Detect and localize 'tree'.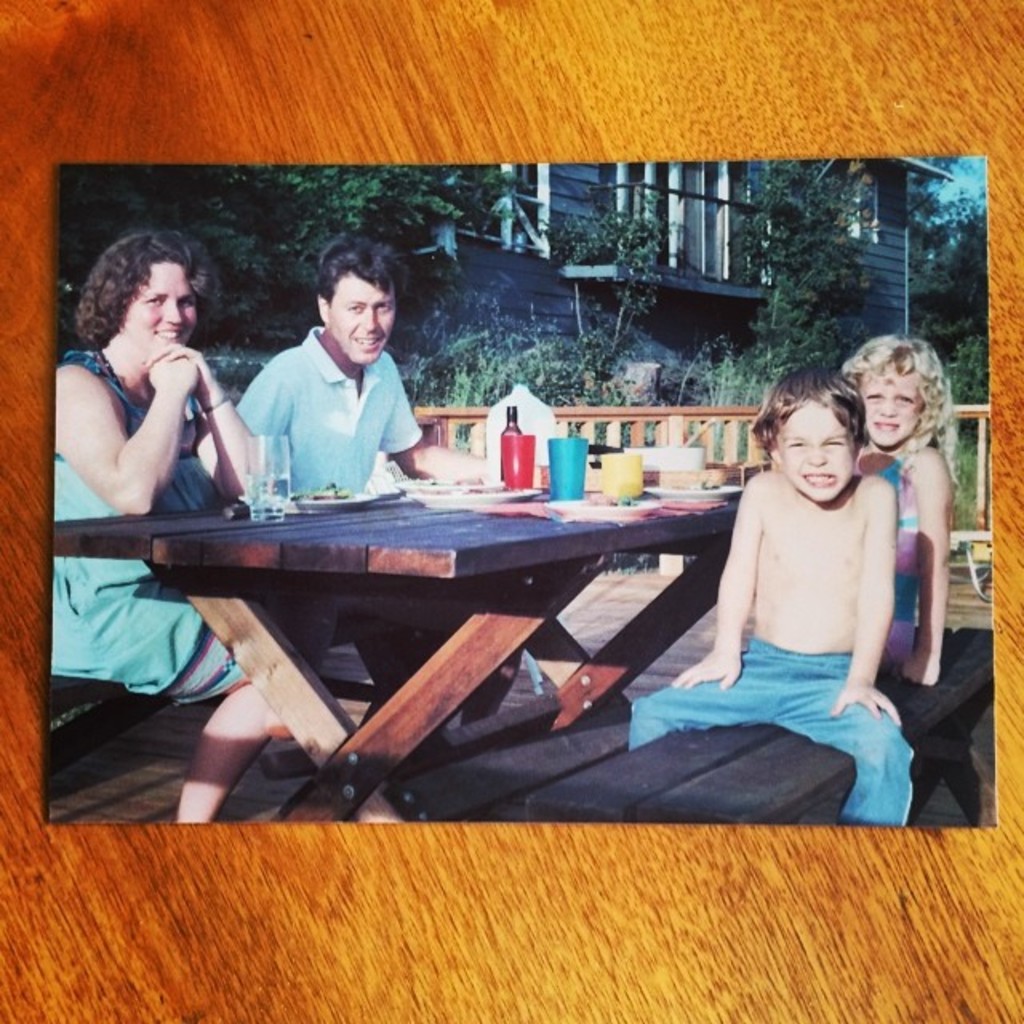
Localized at select_region(886, 194, 995, 411).
